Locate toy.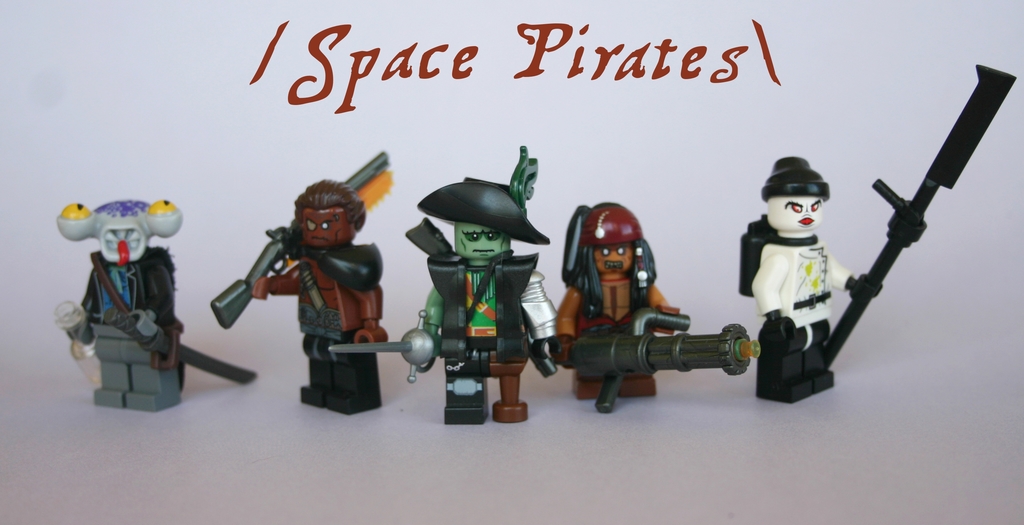
Bounding box: <bbox>558, 199, 677, 379</bbox>.
